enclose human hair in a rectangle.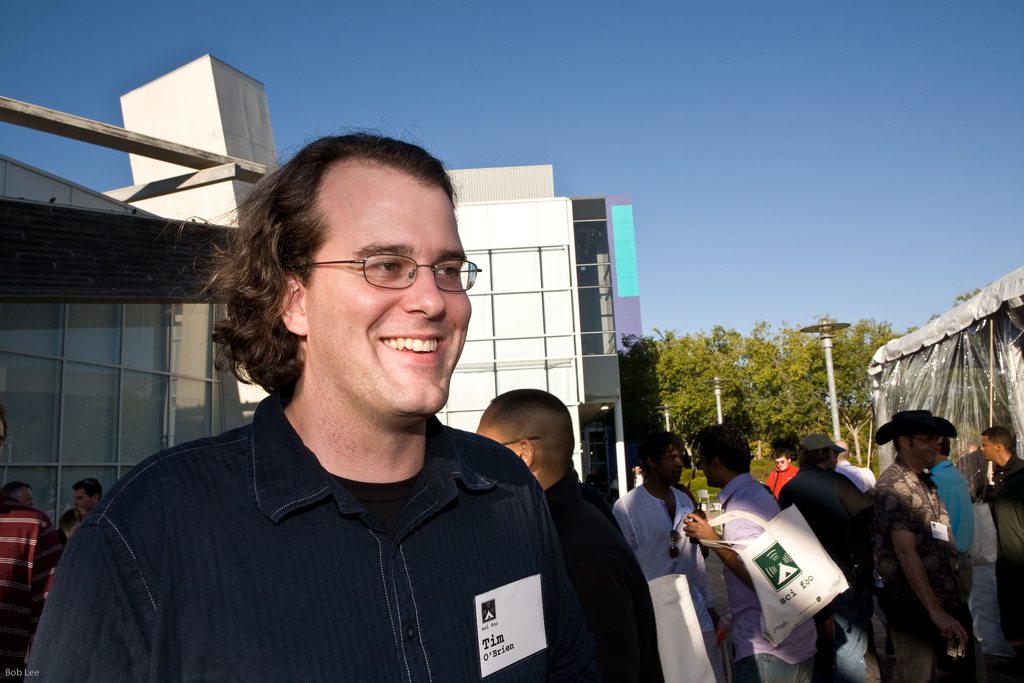
(484,383,577,477).
